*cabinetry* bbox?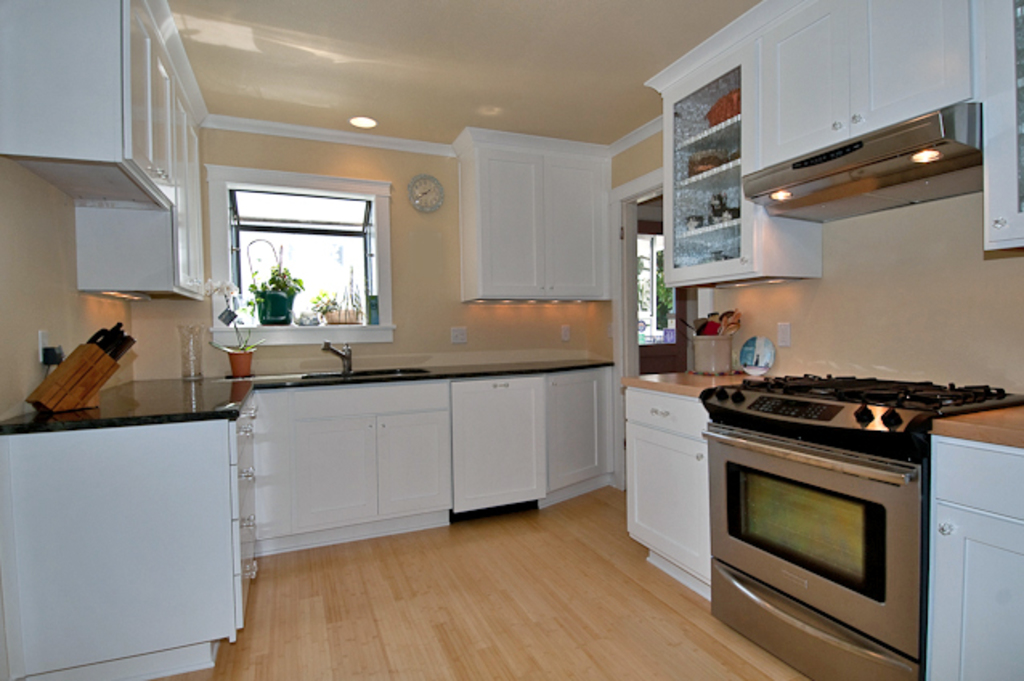
l=915, t=429, r=1022, b=679
